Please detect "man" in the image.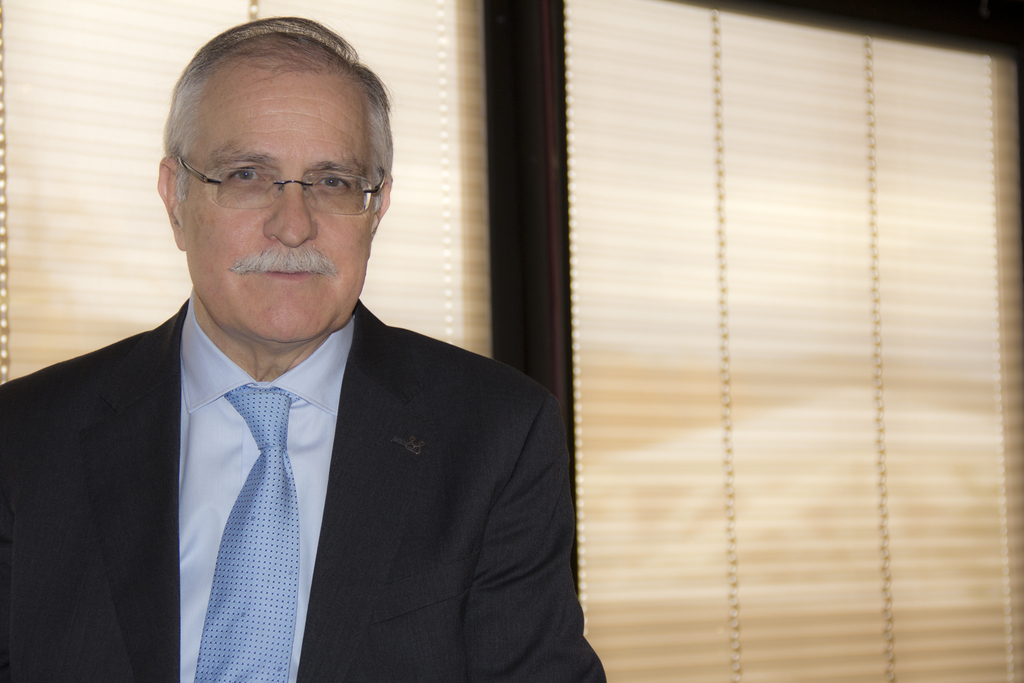
[6,60,612,676].
